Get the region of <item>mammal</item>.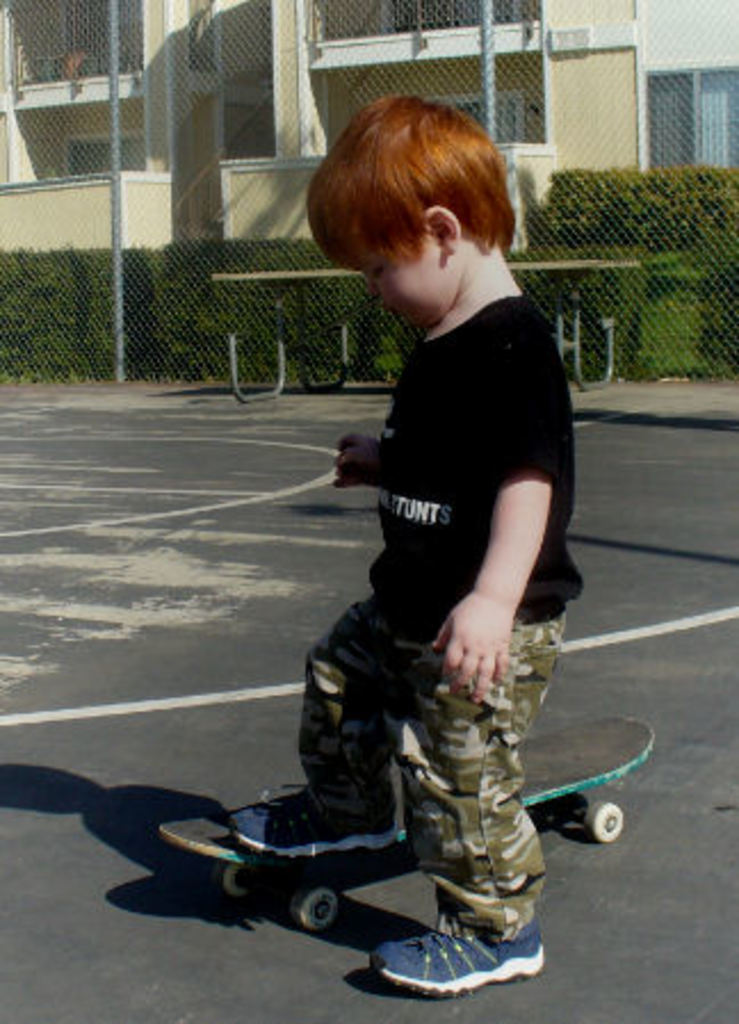
bbox=(287, 109, 604, 823).
